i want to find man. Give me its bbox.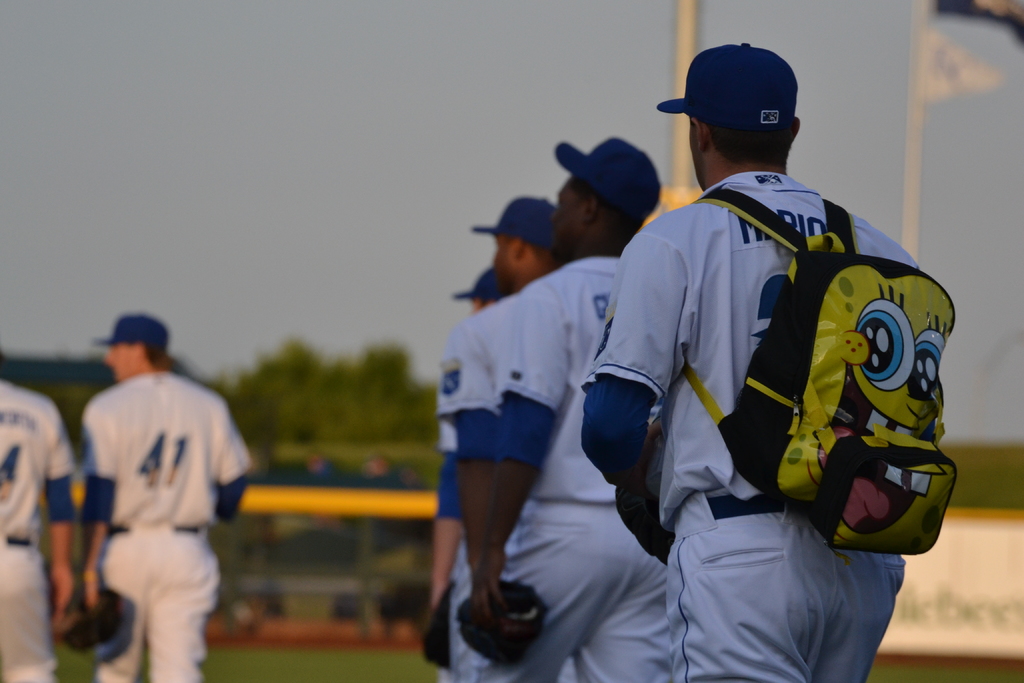
(439,194,559,682).
